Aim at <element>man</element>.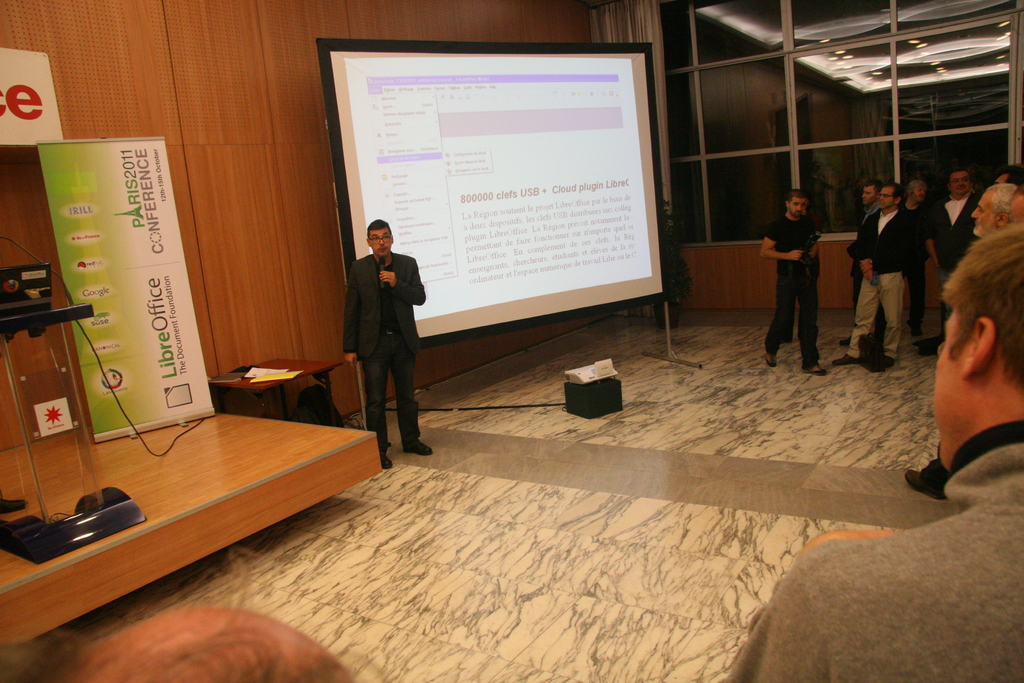
Aimed at Rect(840, 183, 888, 342).
